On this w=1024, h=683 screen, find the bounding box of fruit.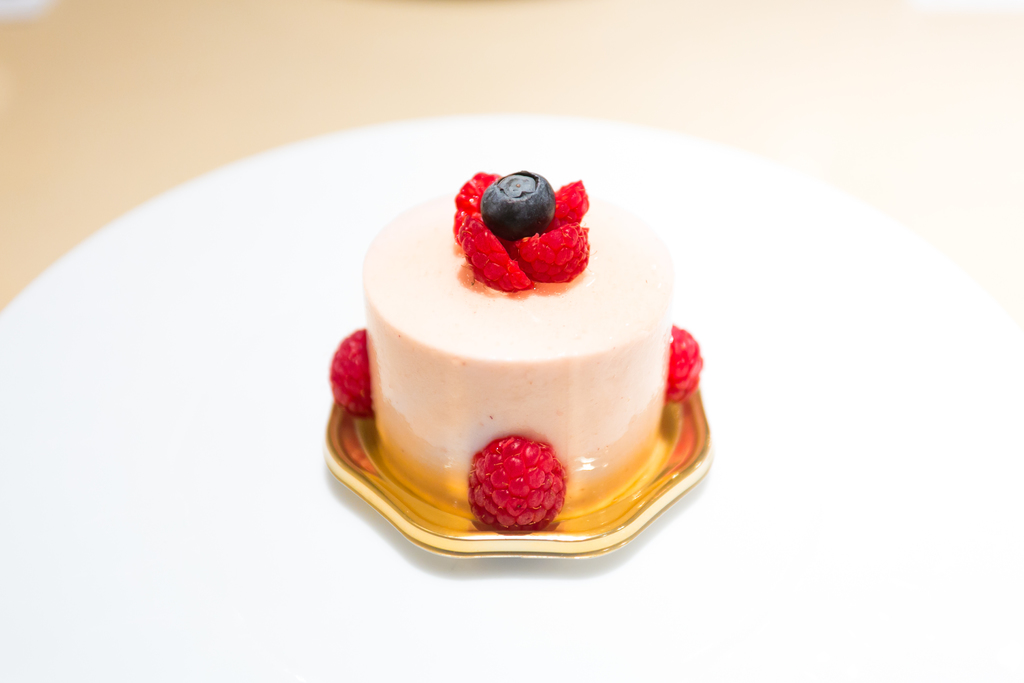
Bounding box: l=455, t=448, r=579, b=522.
